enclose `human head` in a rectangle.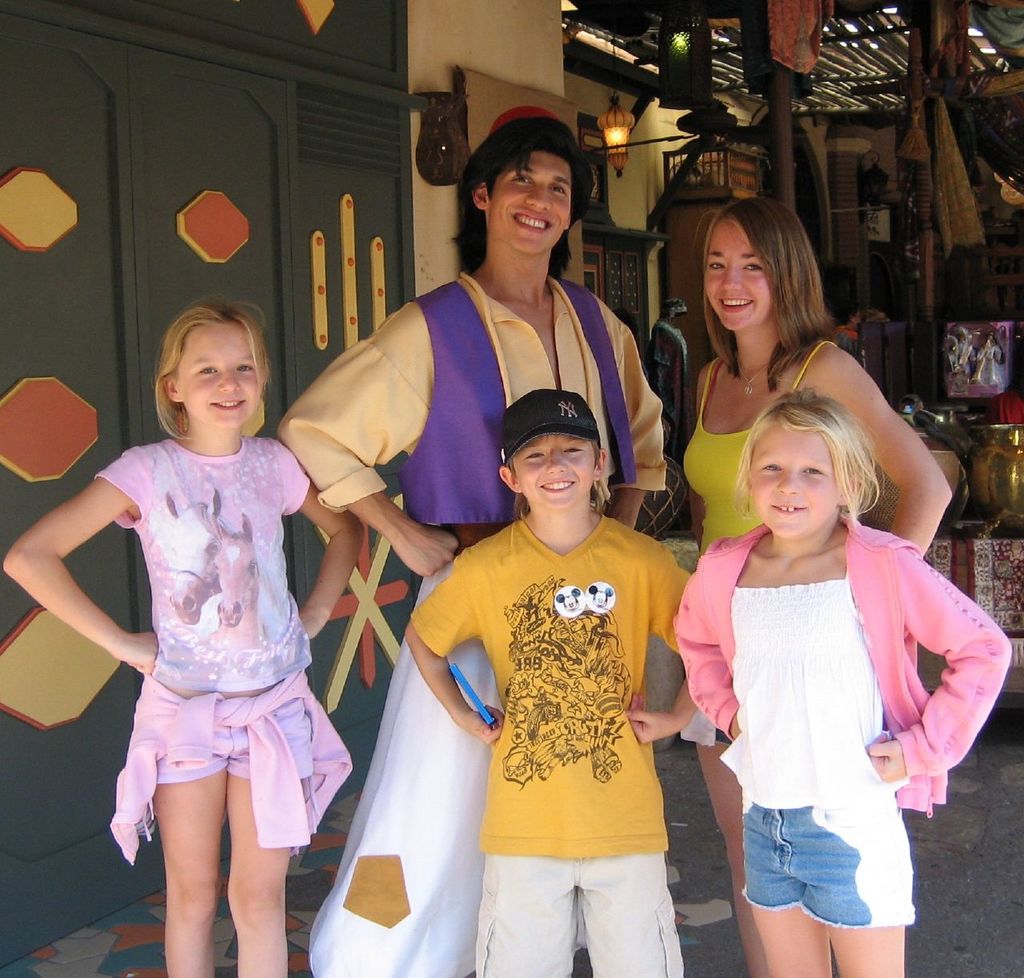
locate(733, 388, 876, 543).
